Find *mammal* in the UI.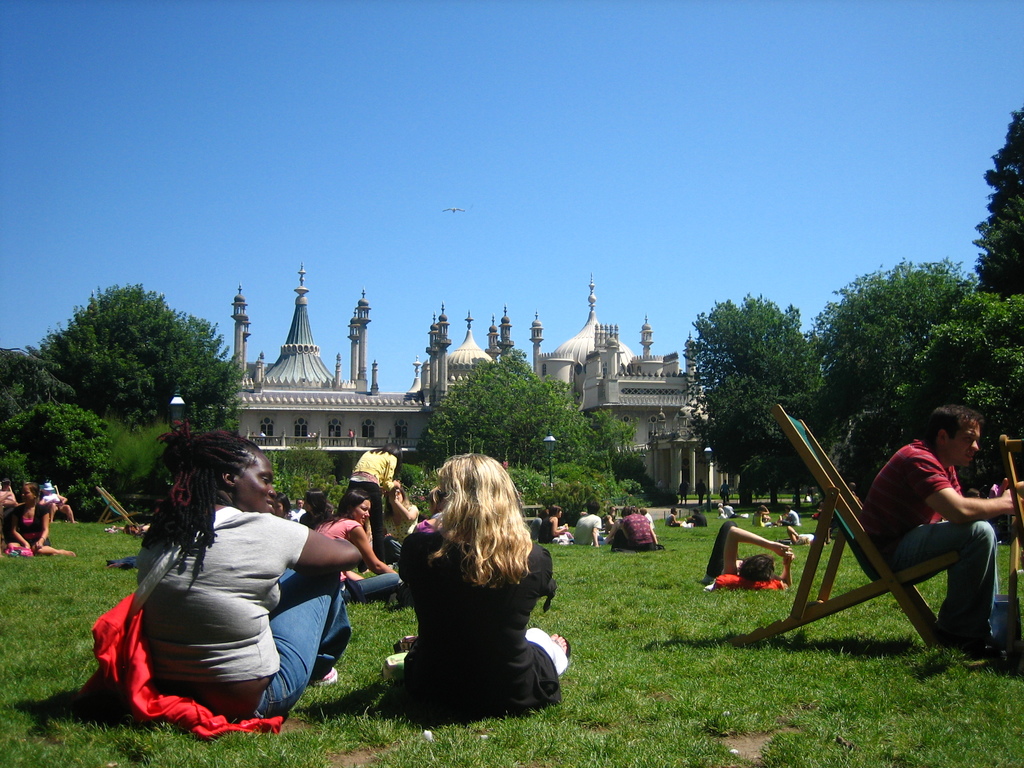
UI element at box=[706, 520, 794, 589].
